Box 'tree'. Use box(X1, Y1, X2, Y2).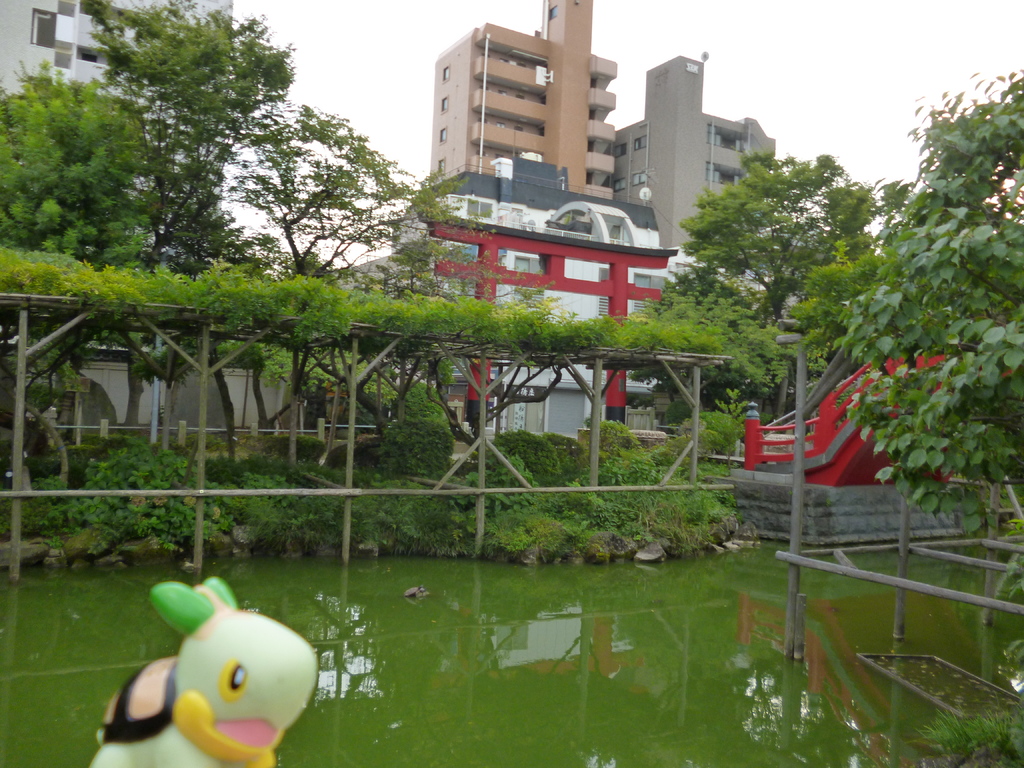
box(241, 104, 392, 446).
